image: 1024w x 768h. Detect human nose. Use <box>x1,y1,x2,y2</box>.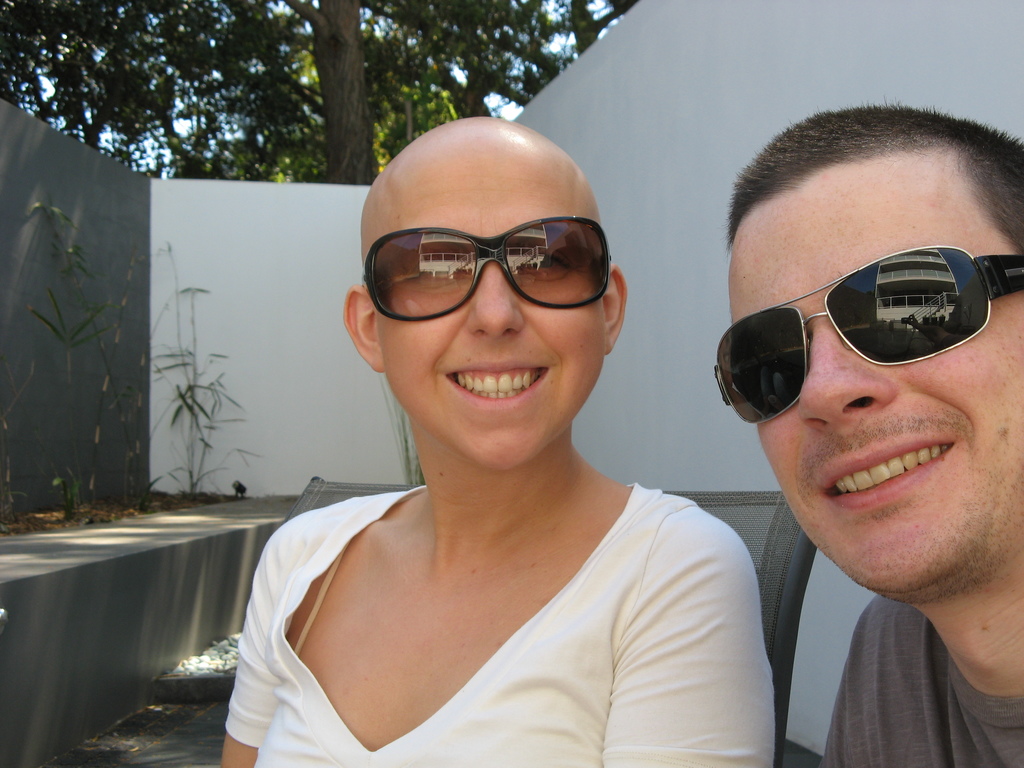
<box>469,261,524,338</box>.
